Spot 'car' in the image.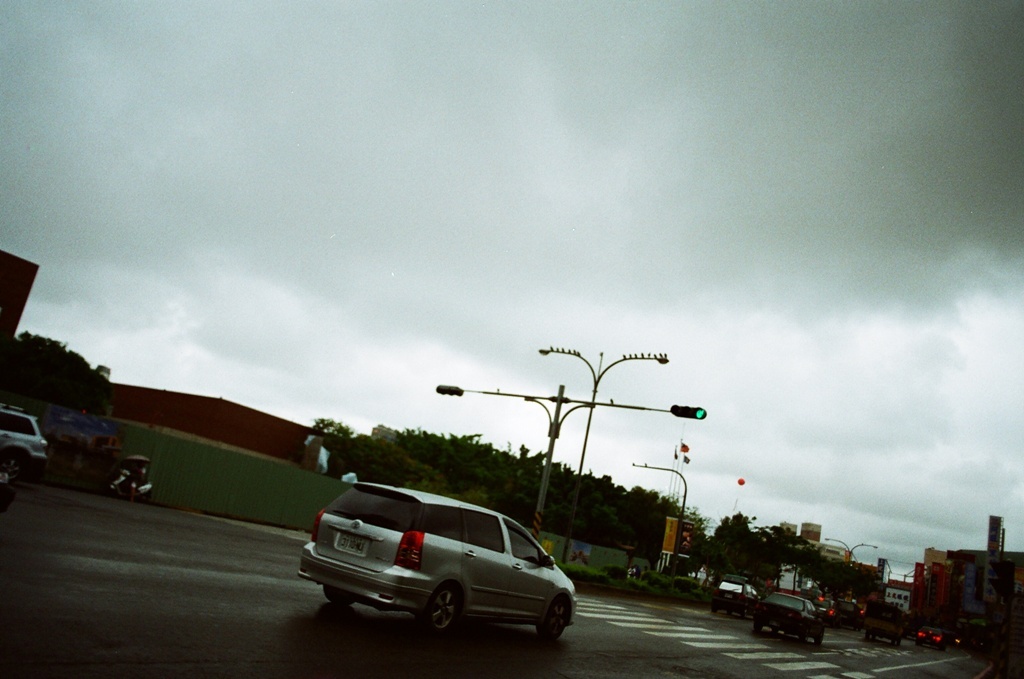
'car' found at x1=713 y1=577 x2=751 y2=617.
